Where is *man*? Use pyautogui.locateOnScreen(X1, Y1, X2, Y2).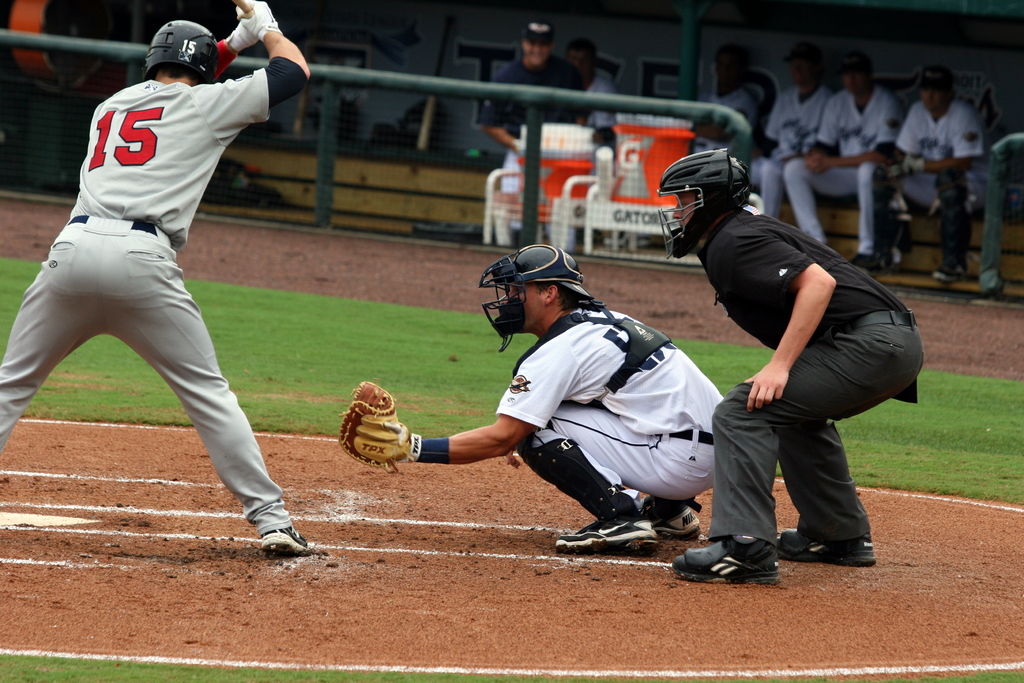
pyautogui.locateOnScreen(781, 44, 901, 268).
